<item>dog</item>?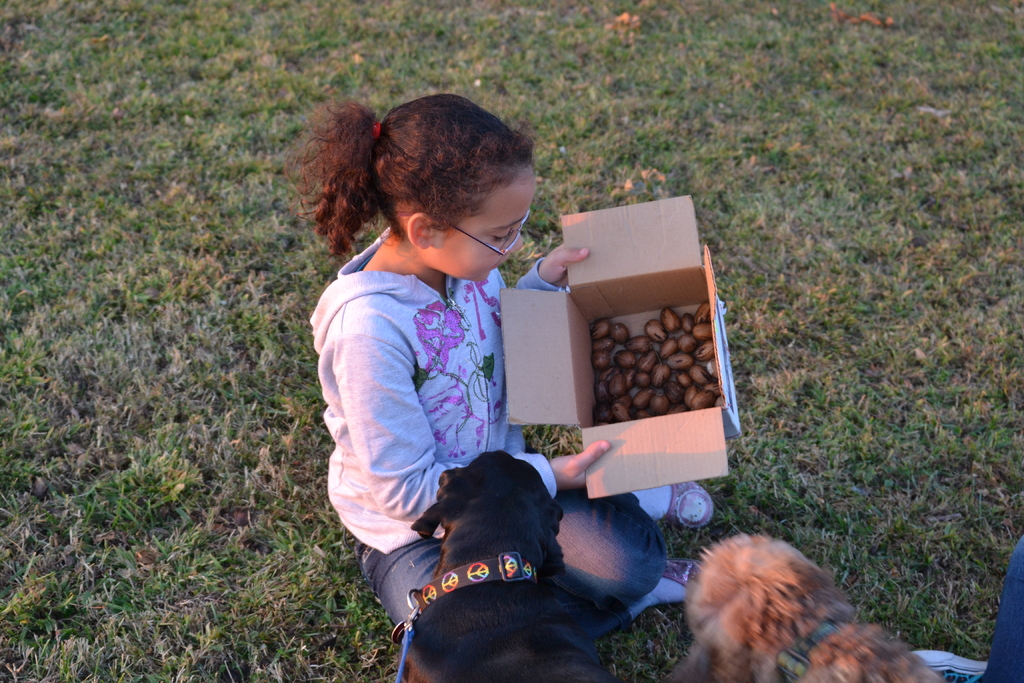
(670, 534, 951, 682)
